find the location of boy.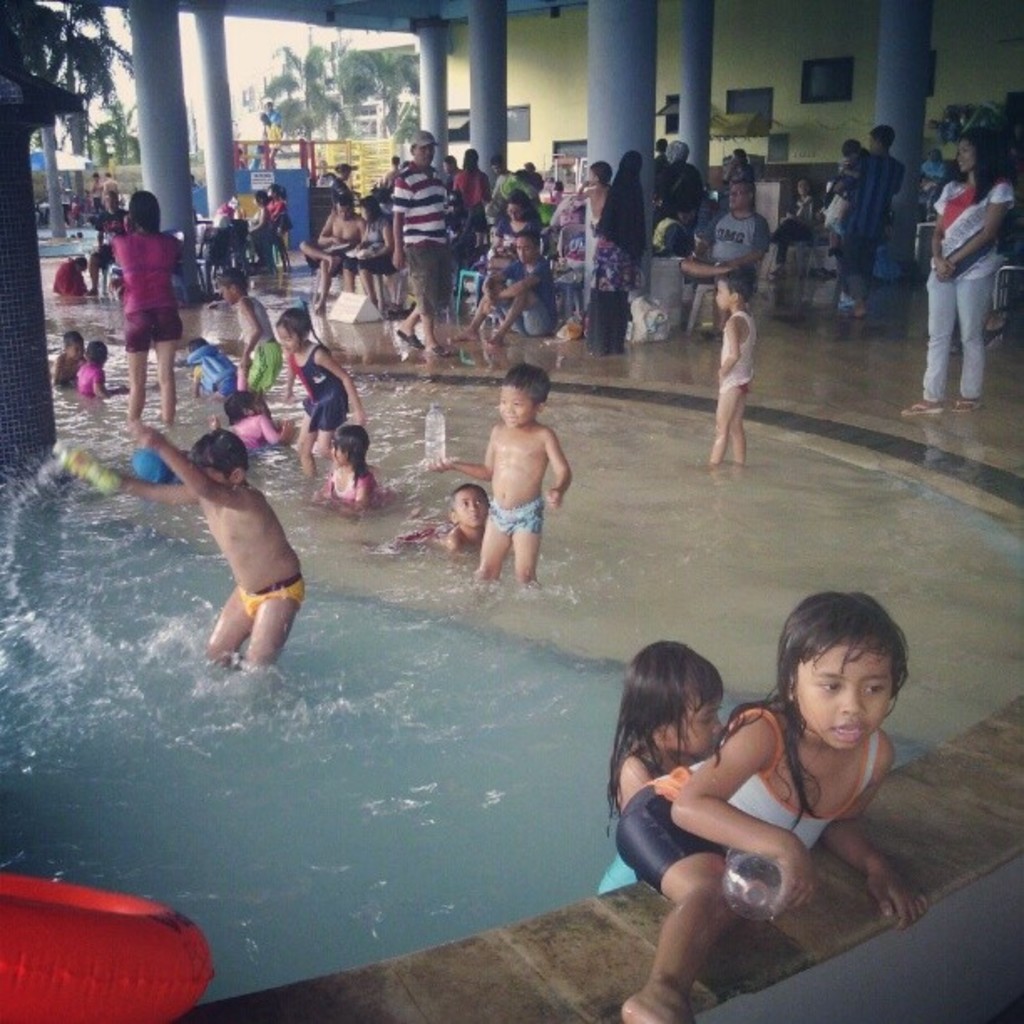
Location: box(425, 366, 574, 594).
